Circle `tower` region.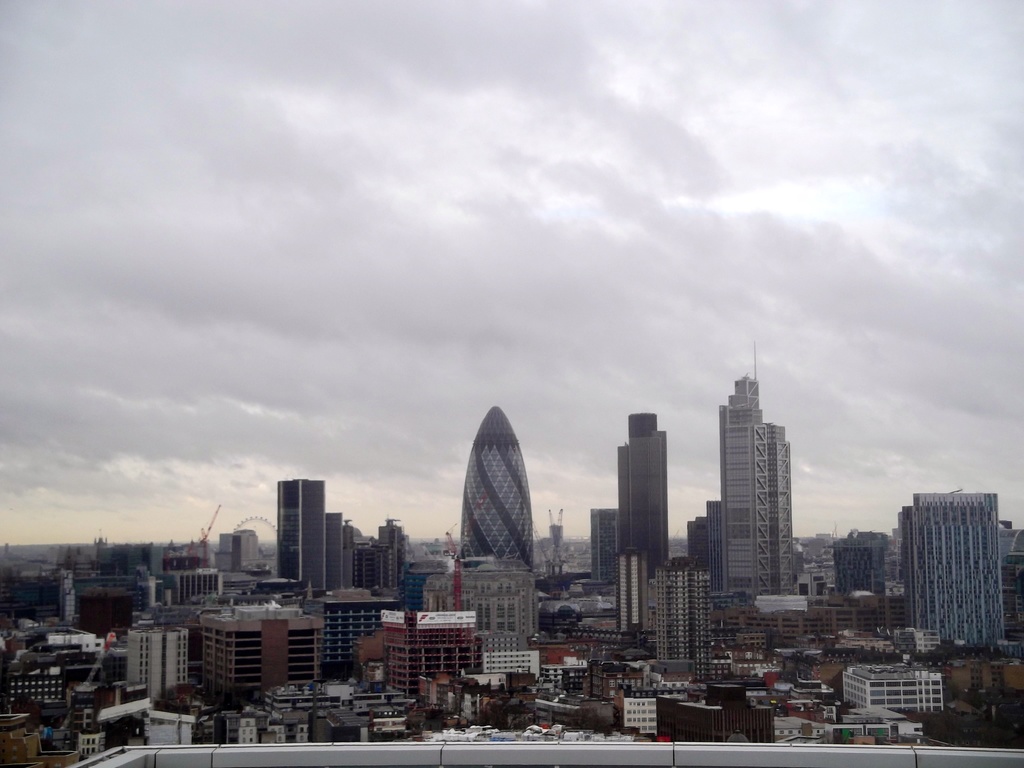
Region: (x1=280, y1=595, x2=317, y2=683).
